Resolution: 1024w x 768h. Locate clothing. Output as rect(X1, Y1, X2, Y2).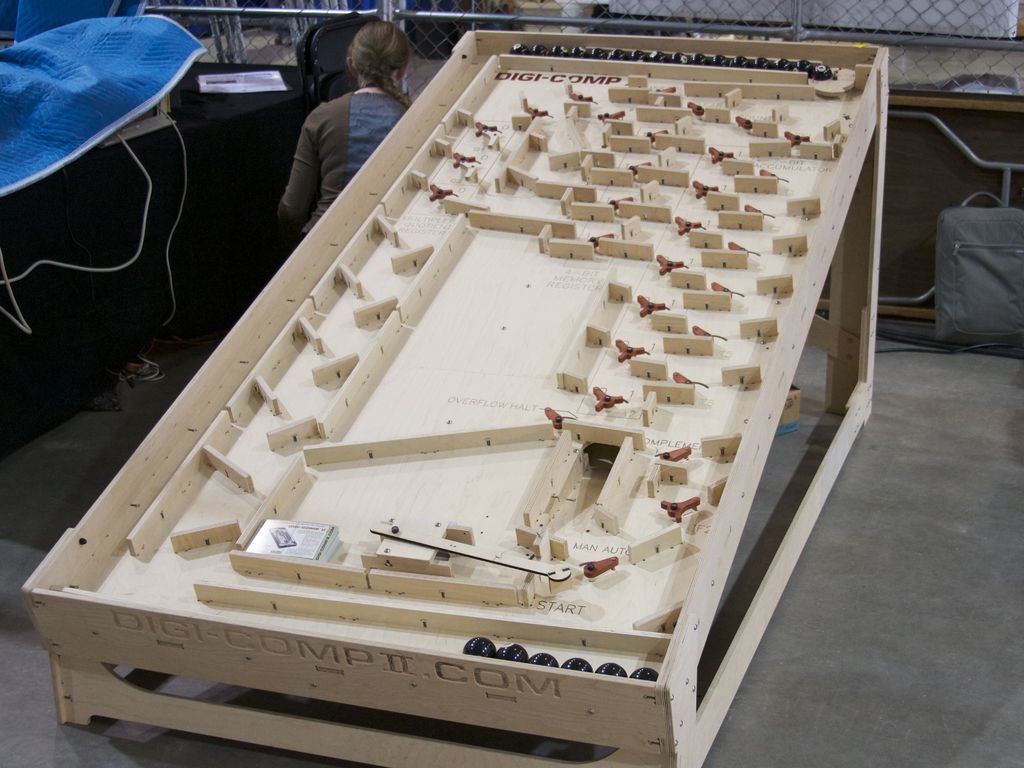
rect(268, 54, 383, 207).
